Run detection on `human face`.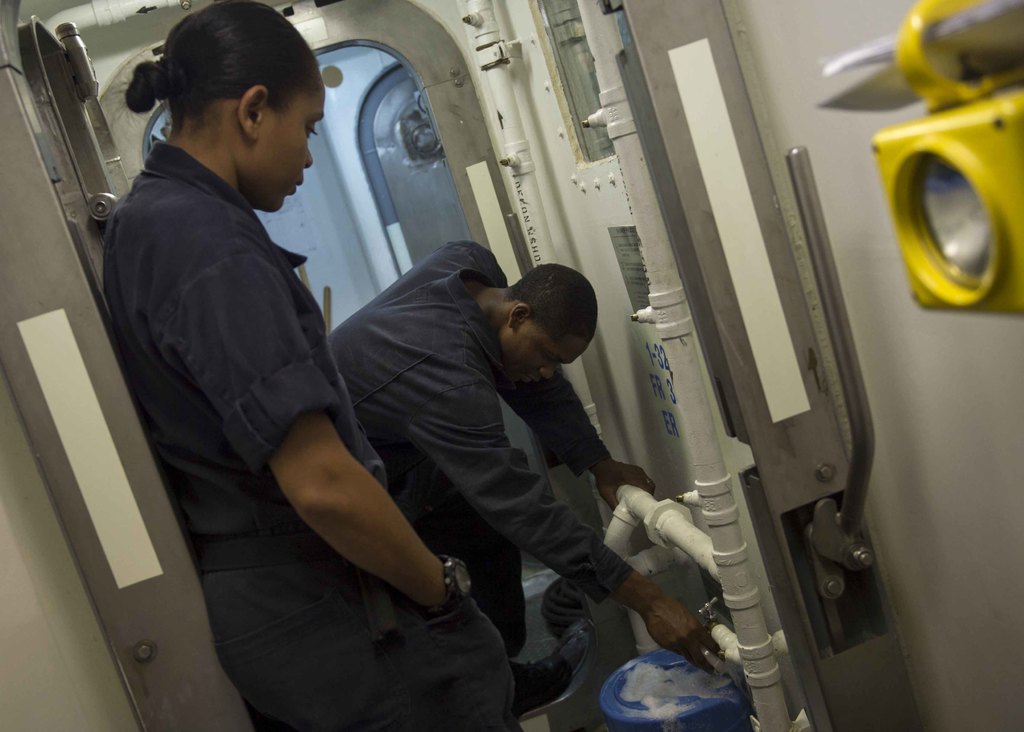
Result: [x1=503, y1=329, x2=584, y2=379].
